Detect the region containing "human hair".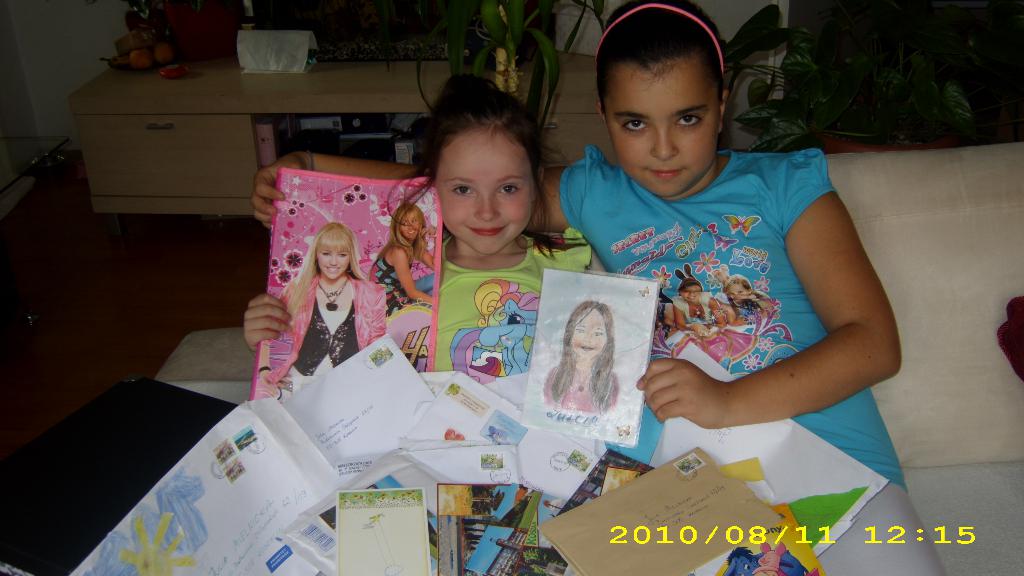
box=[723, 275, 753, 289].
